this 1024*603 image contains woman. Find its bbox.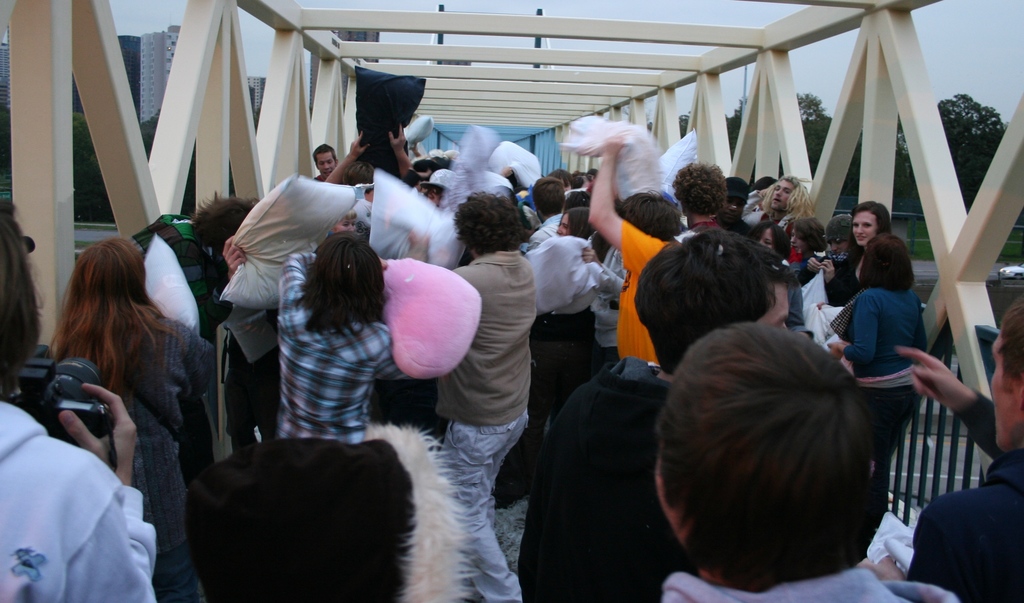
<region>790, 204, 815, 274</region>.
